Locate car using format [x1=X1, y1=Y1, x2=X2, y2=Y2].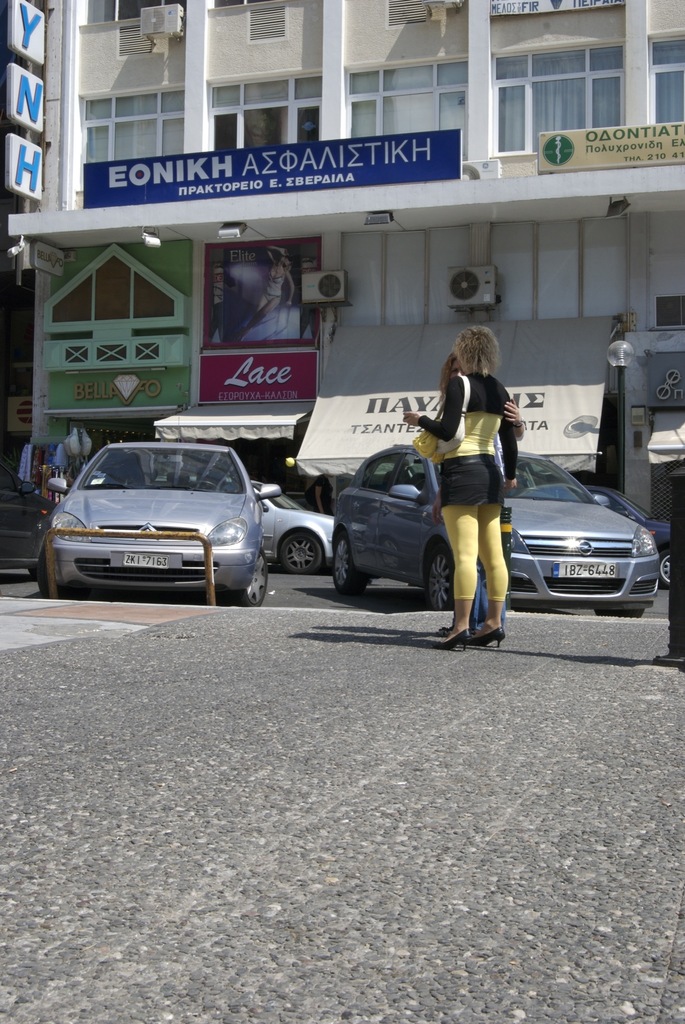
[x1=0, y1=449, x2=49, y2=579].
